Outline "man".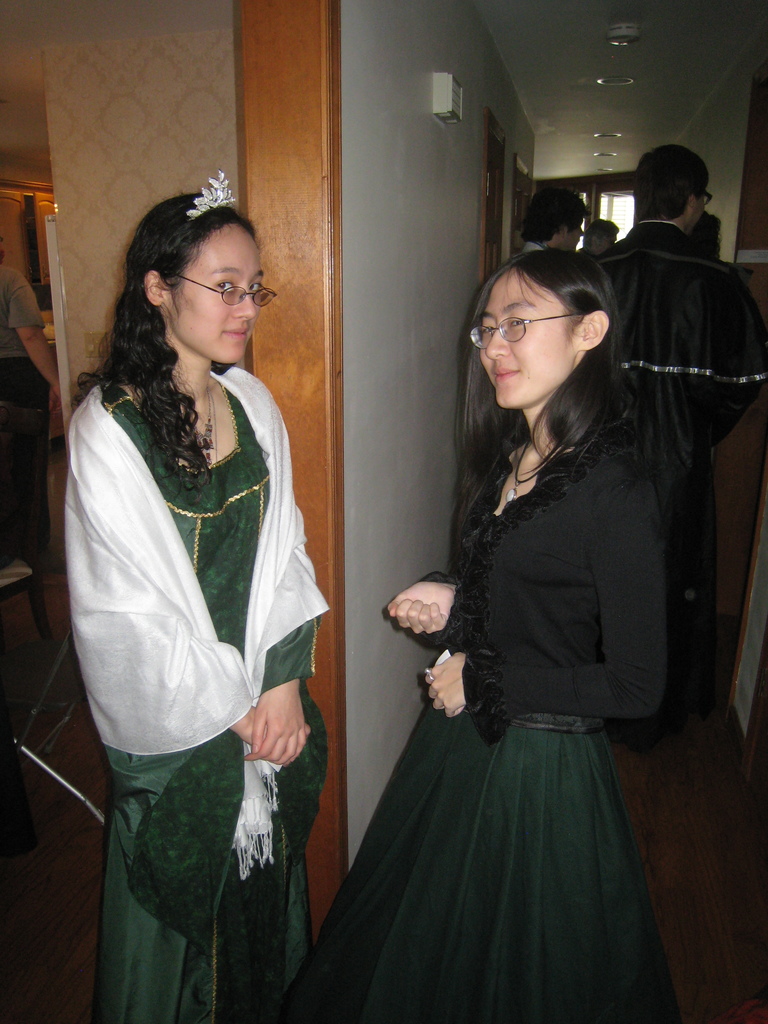
Outline: (x1=0, y1=264, x2=65, y2=564).
